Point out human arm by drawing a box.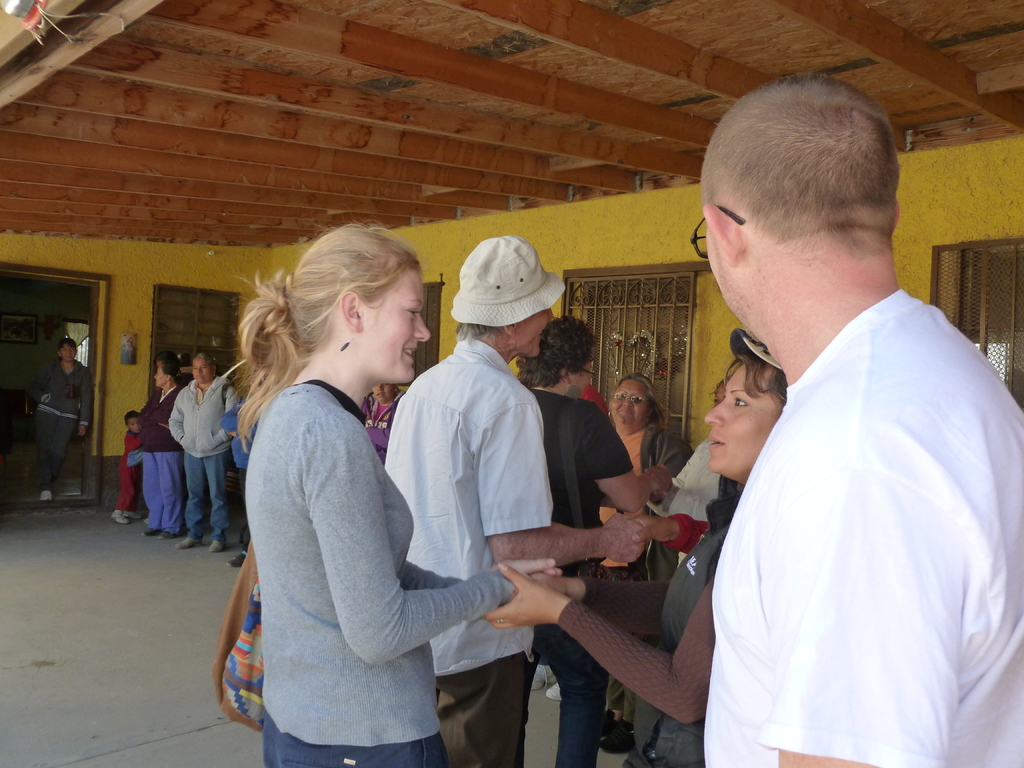
detection(762, 420, 968, 767).
